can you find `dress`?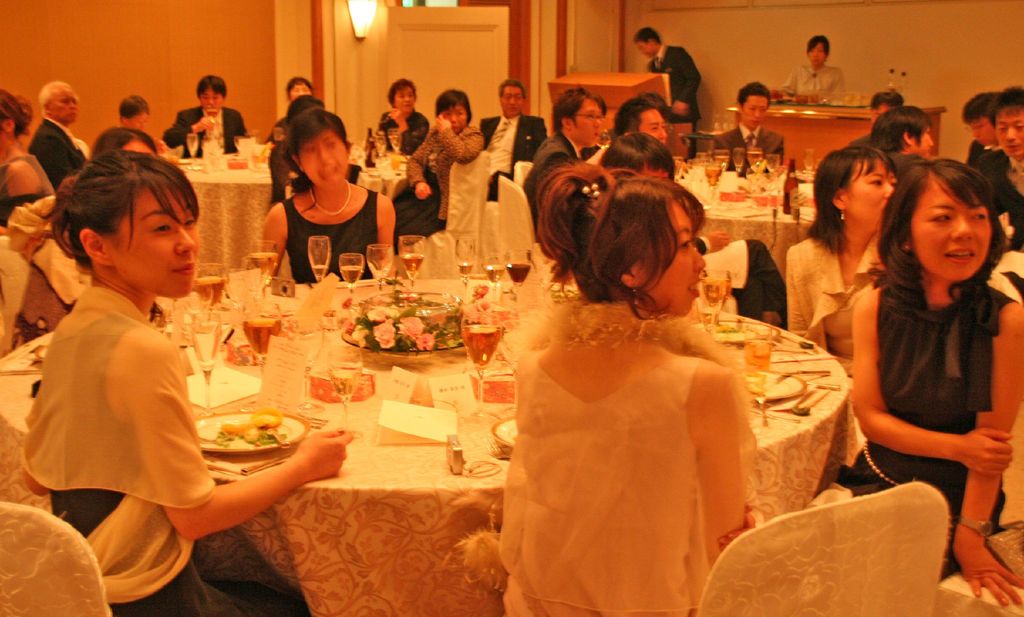
Yes, bounding box: box(833, 279, 1021, 577).
